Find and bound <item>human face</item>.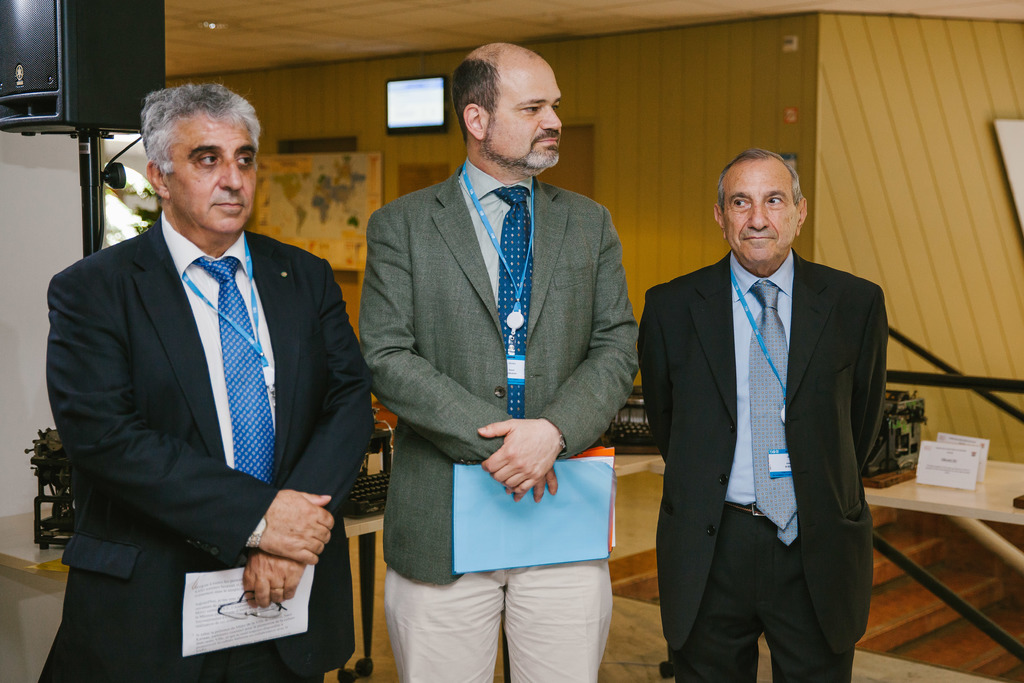
Bound: bbox(724, 158, 804, 263).
